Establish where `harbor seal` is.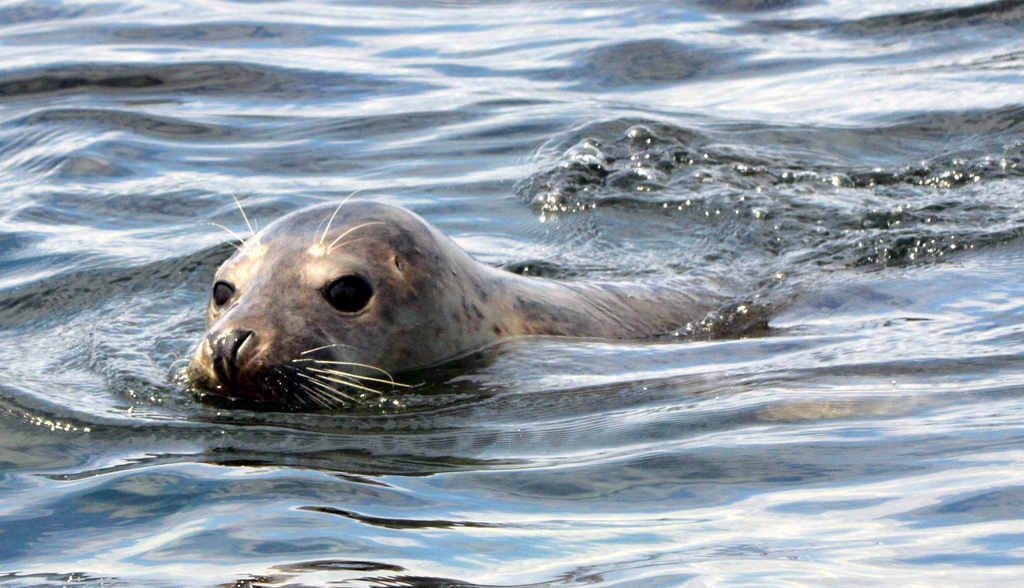
Established at Rect(202, 186, 701, 407).
